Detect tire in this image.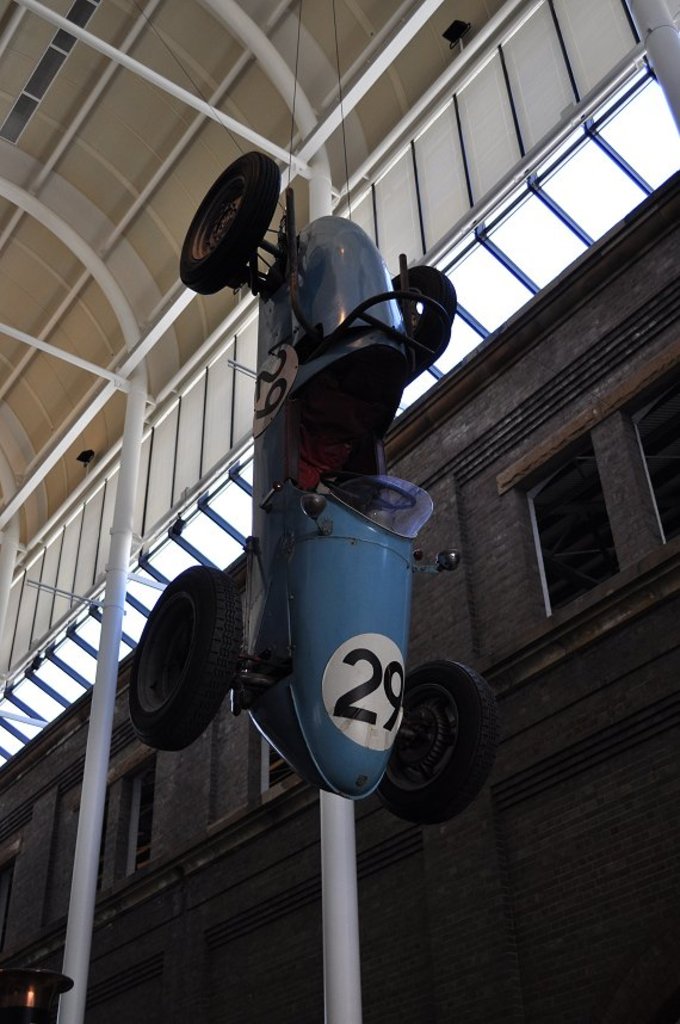
Detection: (364,652,507,821).
